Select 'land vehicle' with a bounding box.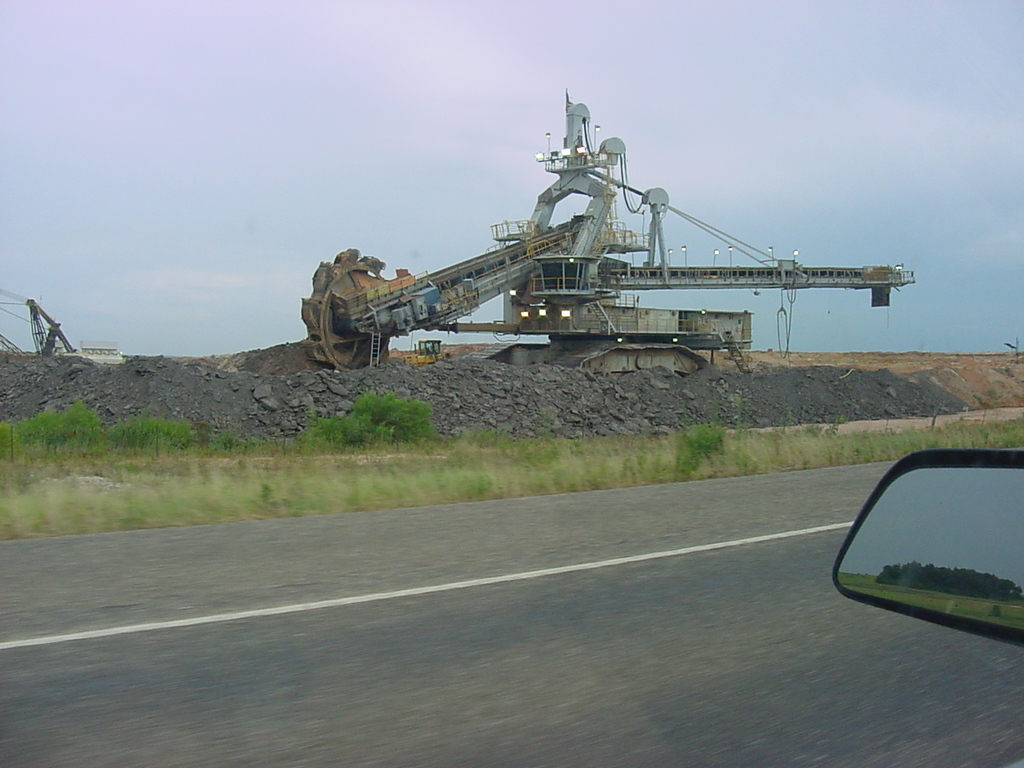
(303, 105, 918, 378).
